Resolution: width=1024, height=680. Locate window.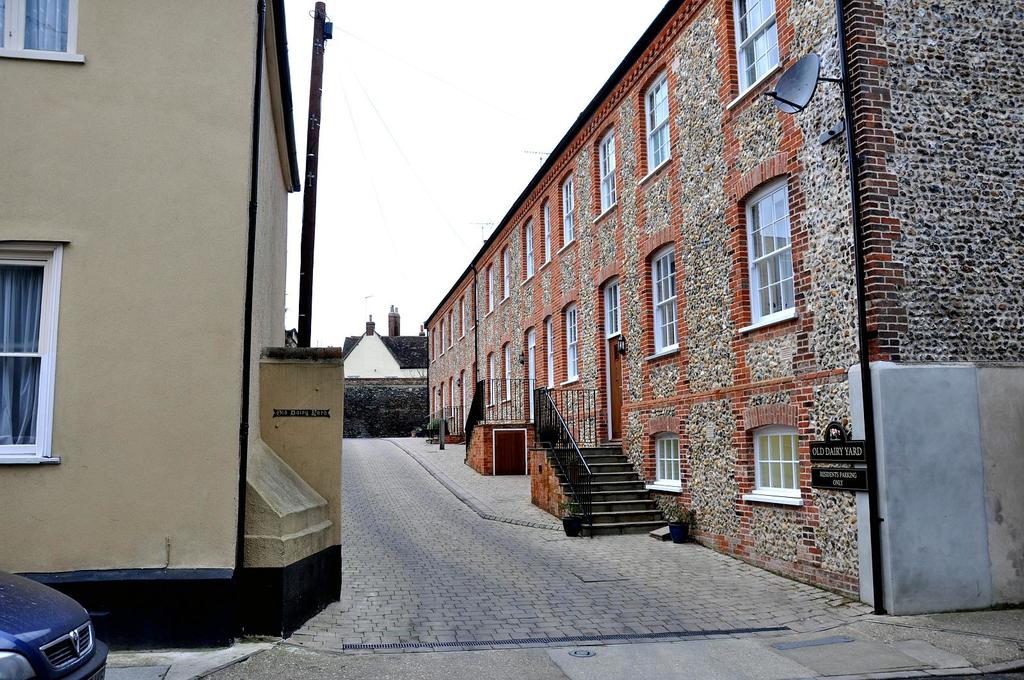
(x1=740, y1=427, x2=796, y2=505).
